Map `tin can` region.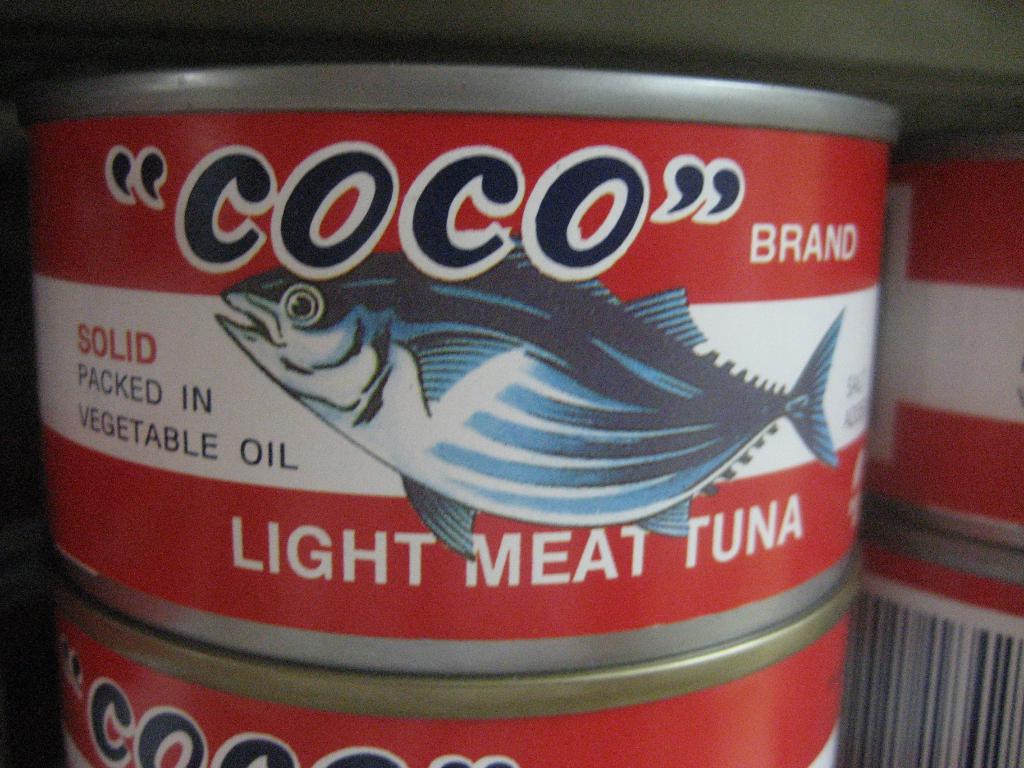
Mapped to Rect(858, 537, 1022, 765).
